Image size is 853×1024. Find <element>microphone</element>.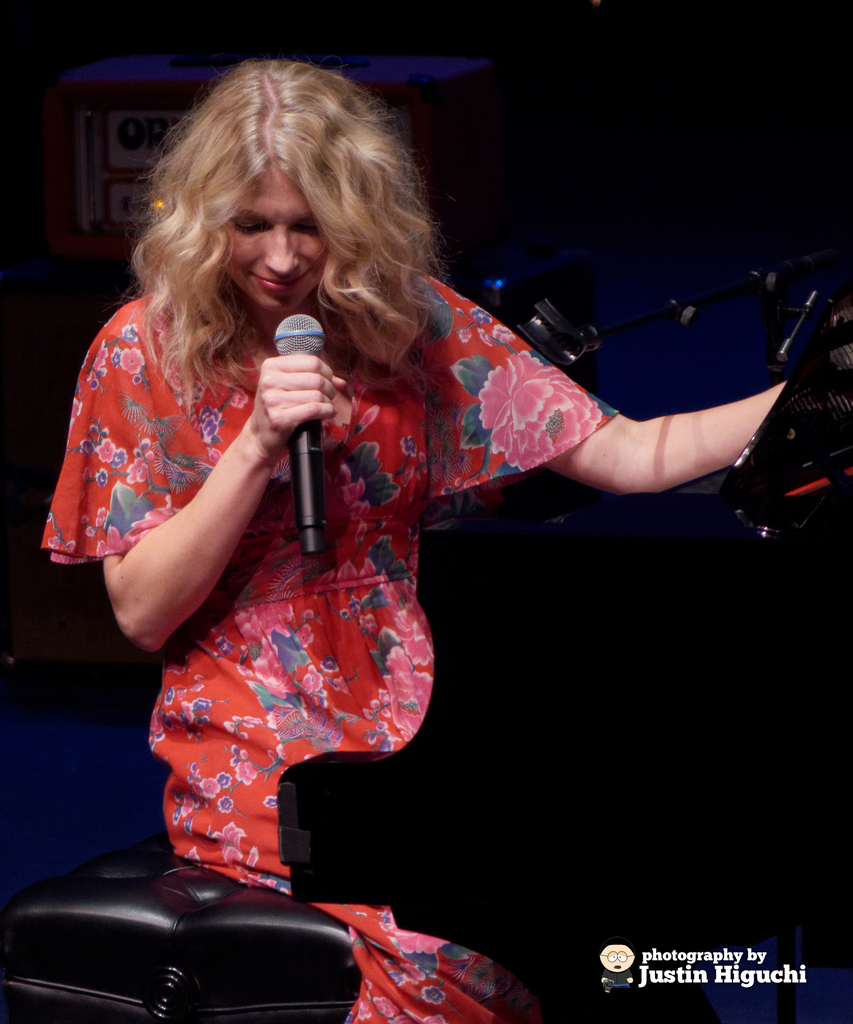
(left=271, top=314, right=323, bottom=554).
